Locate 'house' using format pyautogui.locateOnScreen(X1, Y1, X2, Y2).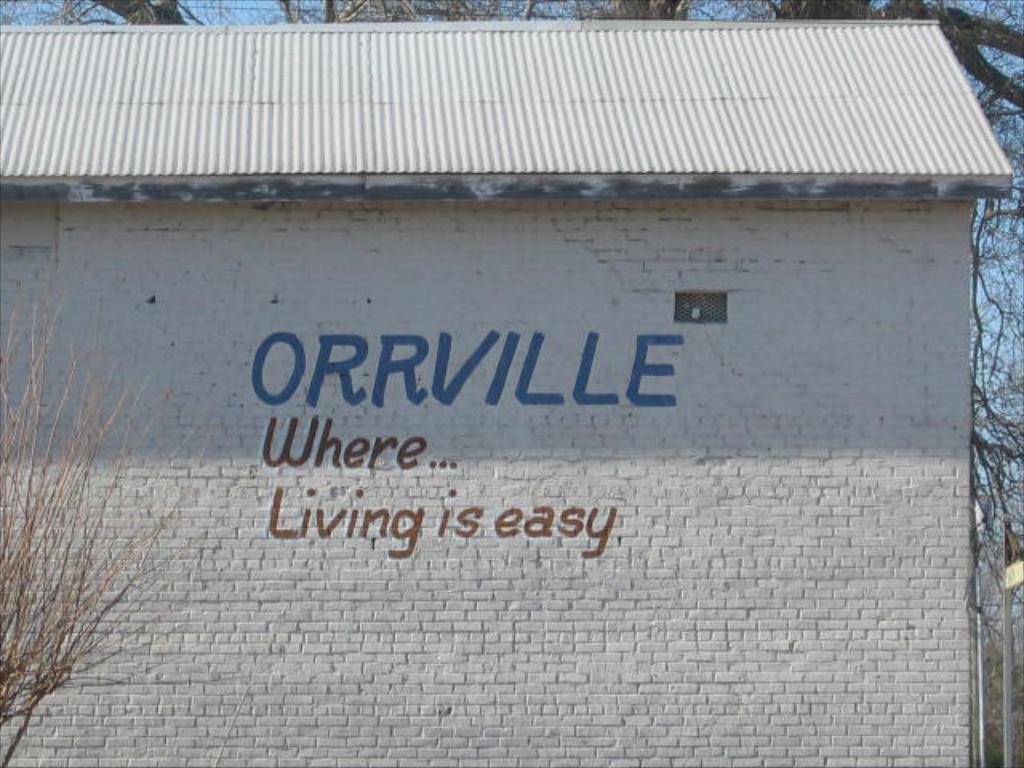
pyautogui.locateOnScreen(0, 14, 1016, 766).
